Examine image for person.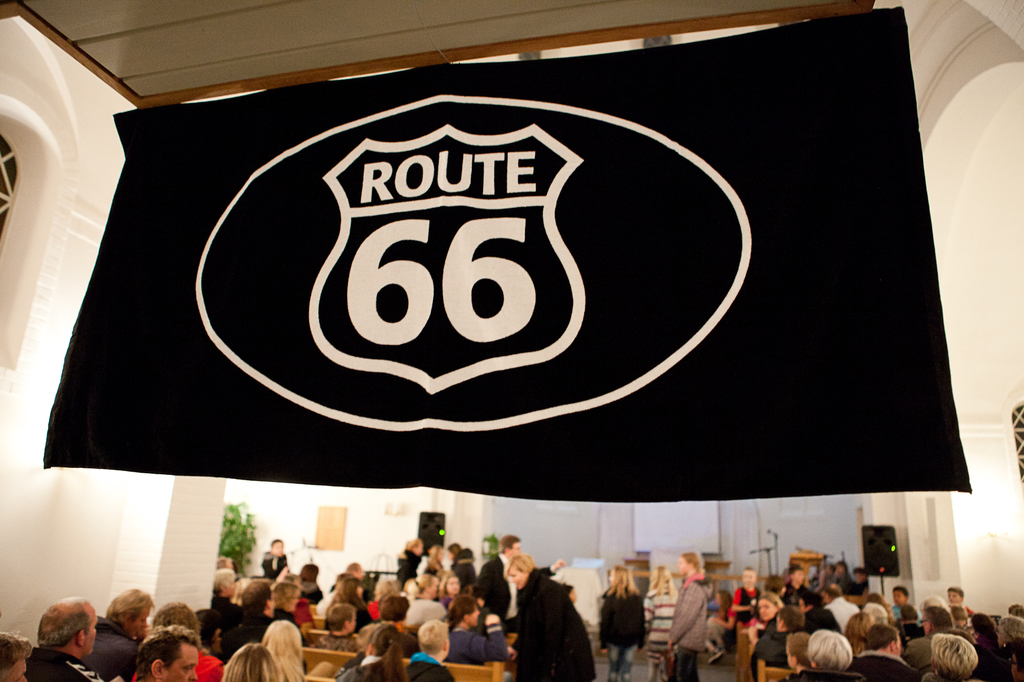
Examination result: 673:548:708:680.
